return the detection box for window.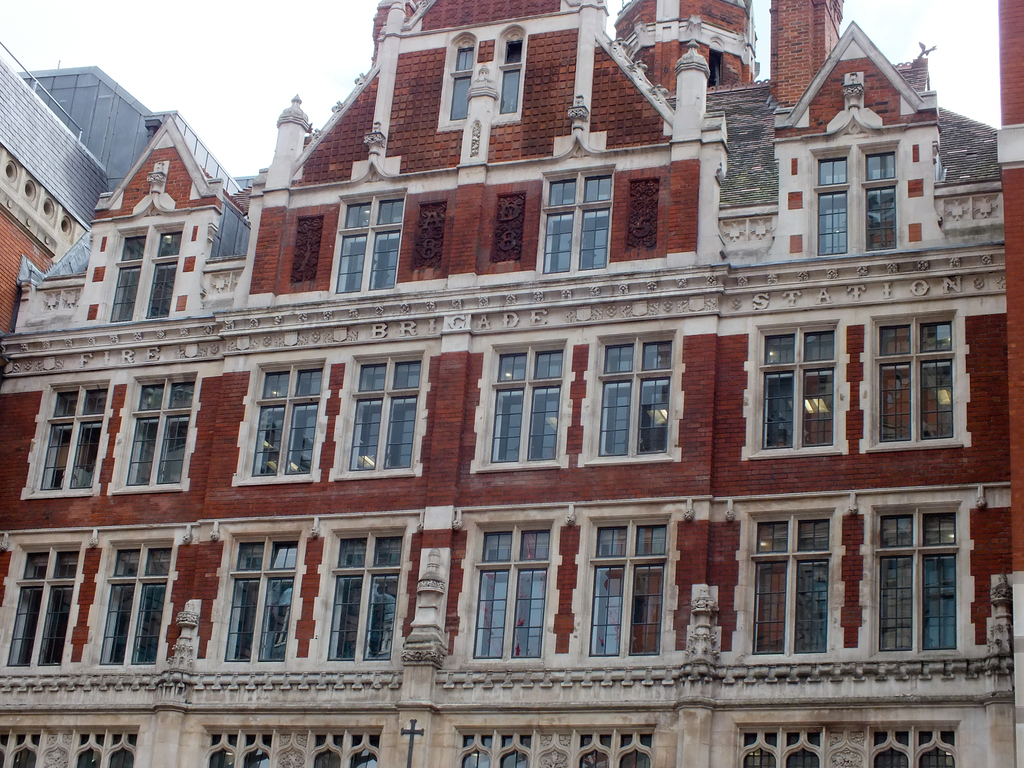
332/190/403/292.
